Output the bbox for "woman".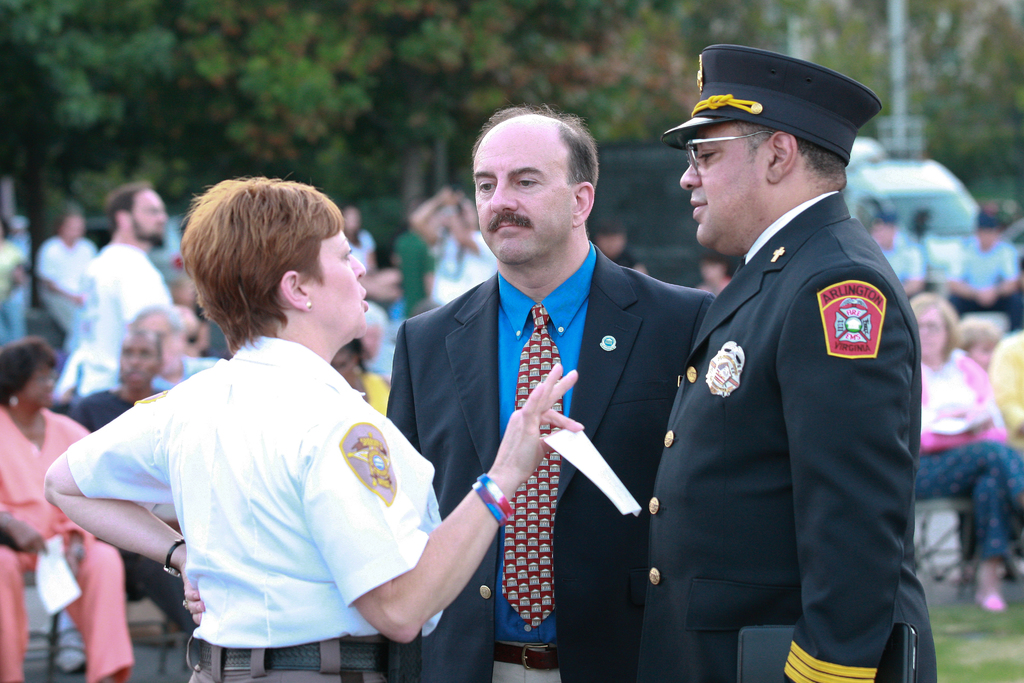
47/181/580/682.
